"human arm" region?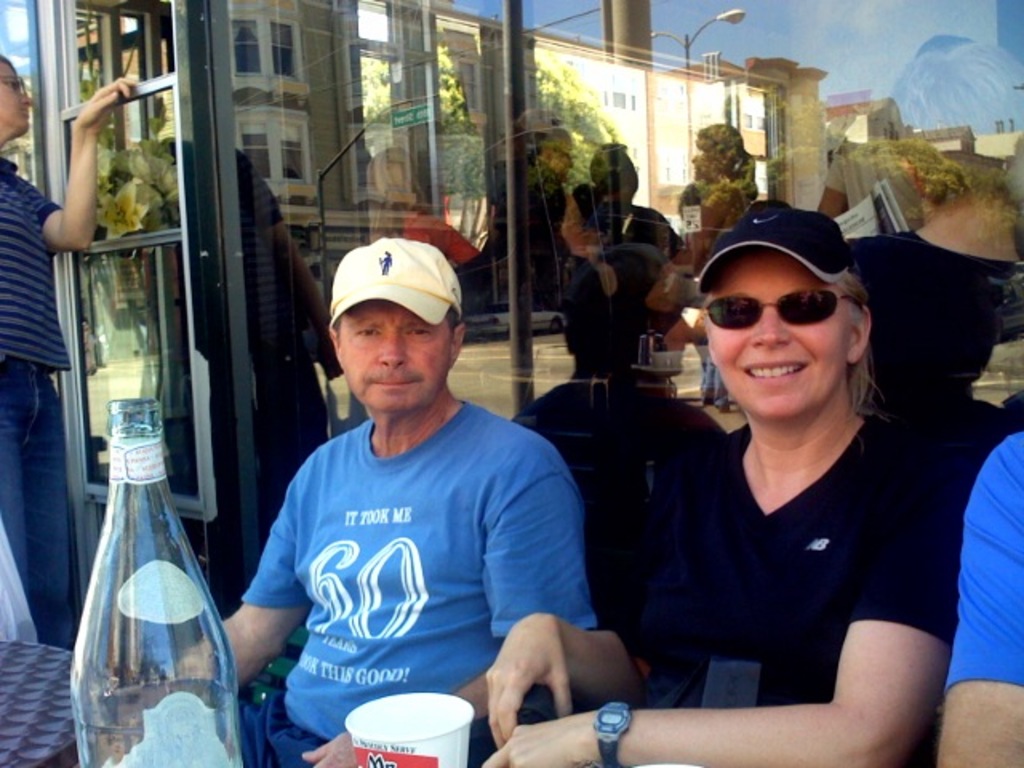
474,438,979,766
